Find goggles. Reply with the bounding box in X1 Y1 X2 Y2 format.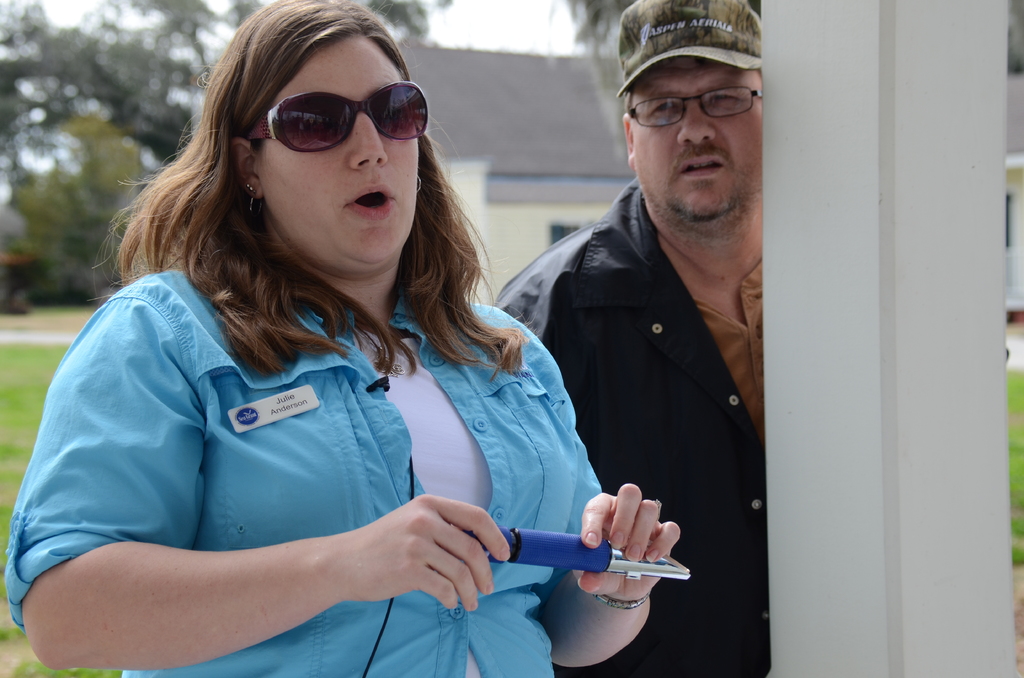
244 72 433 145.
